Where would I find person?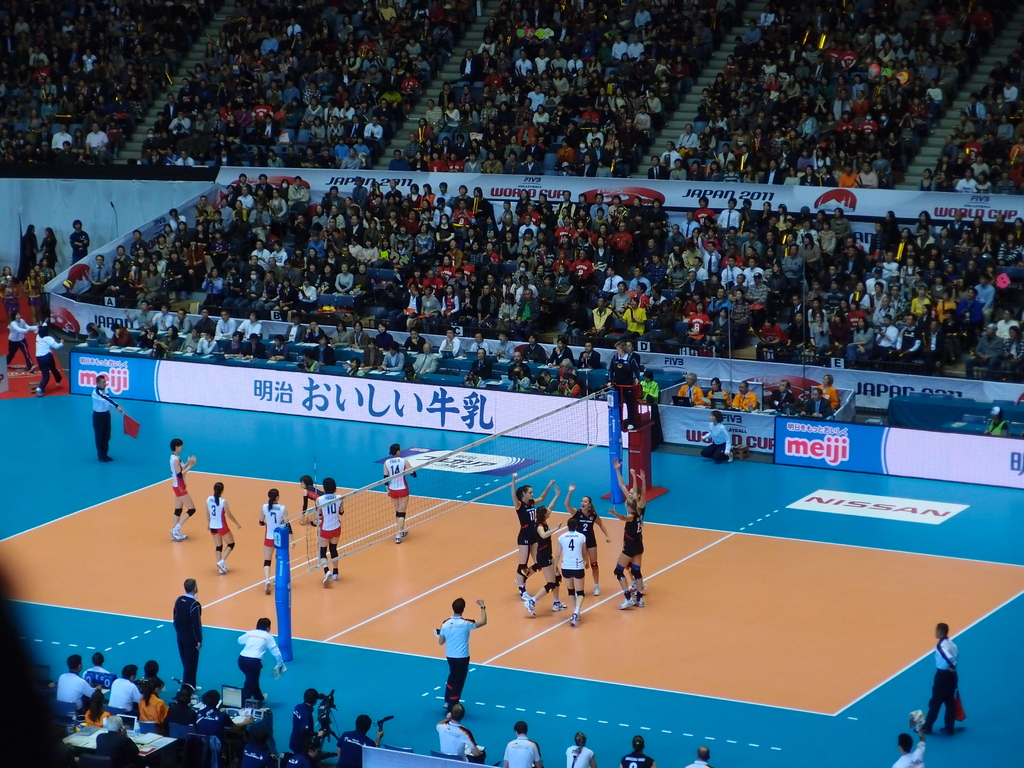
At [343, 357, 364, 377].
